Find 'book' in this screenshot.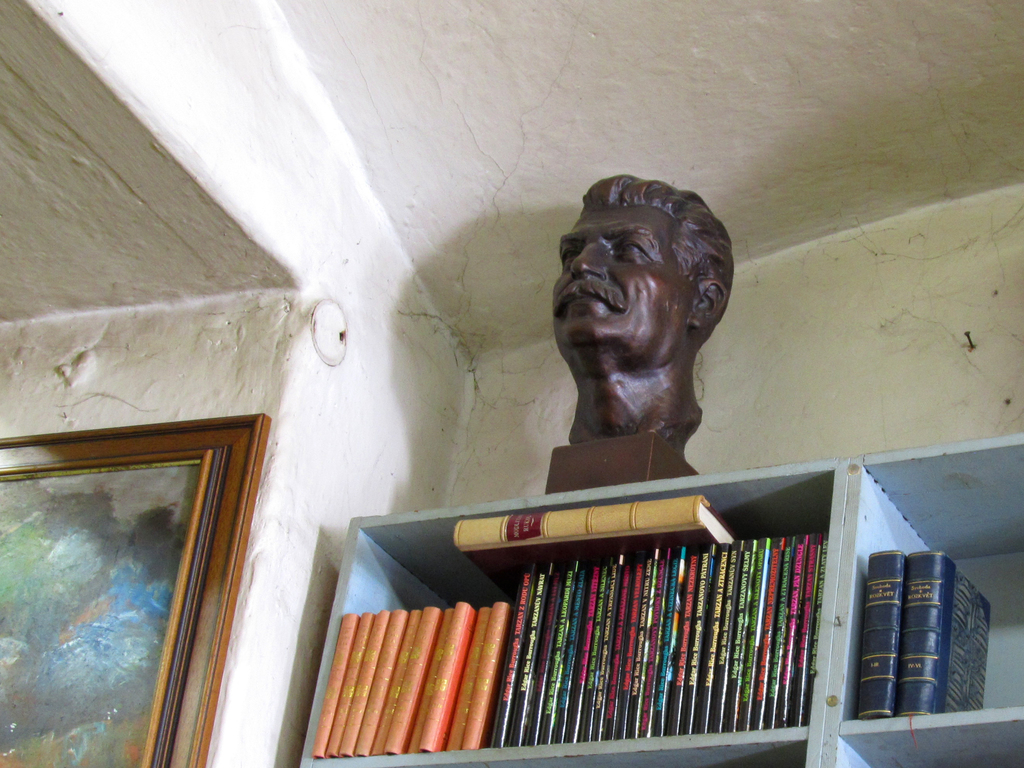
The bounding box for 'book' is [451, 493, 747, 596].
